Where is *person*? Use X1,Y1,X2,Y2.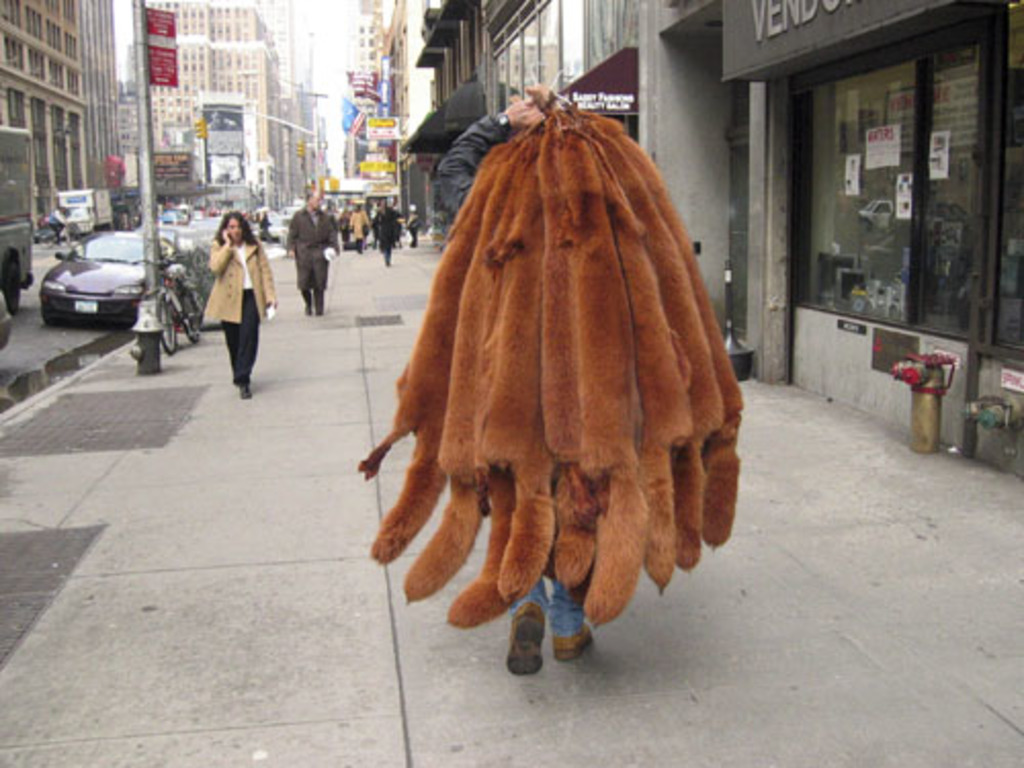
346,199,369,248.
